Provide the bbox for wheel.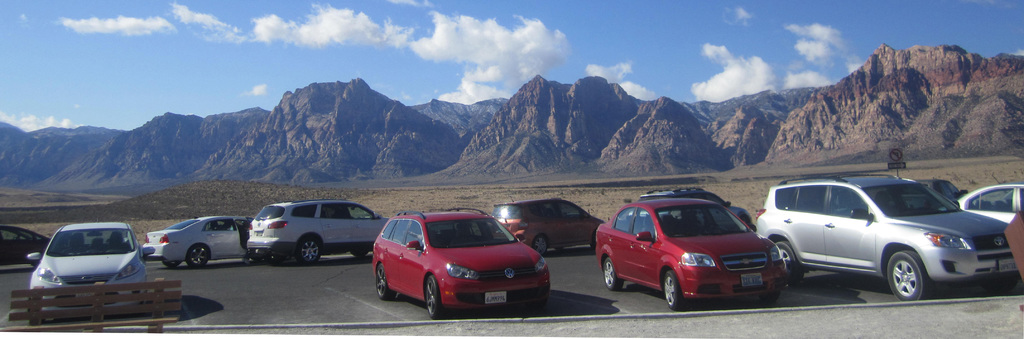
774,241,803,286.
